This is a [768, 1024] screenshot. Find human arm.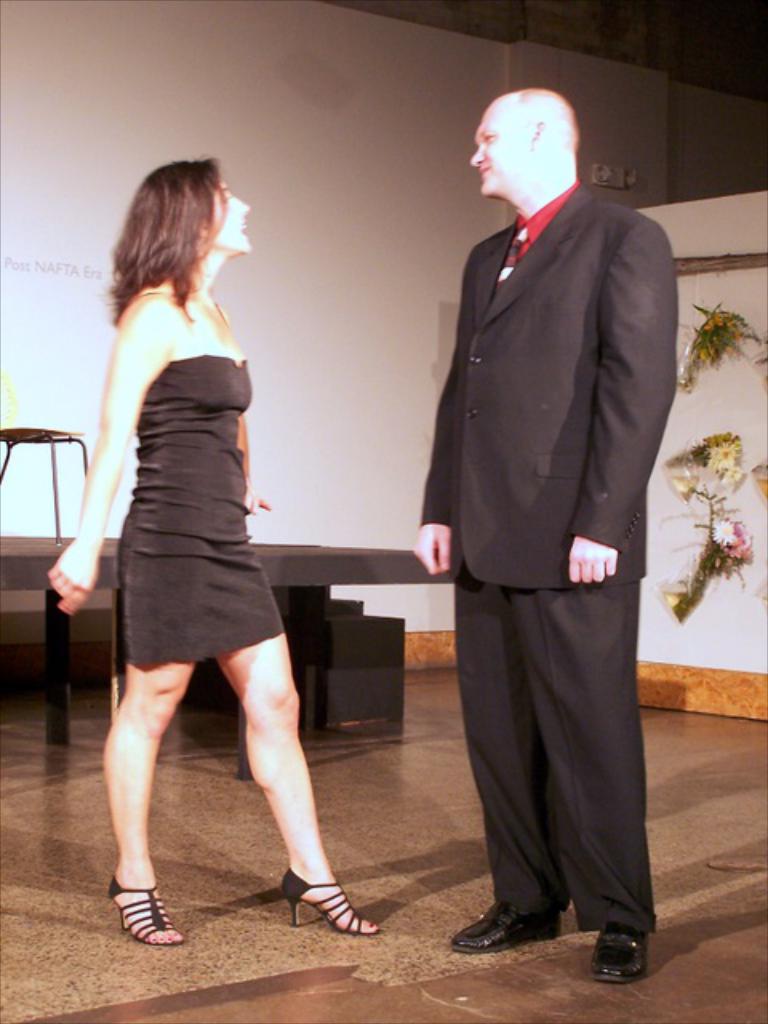
Bounding box: <bbox>400, 250, 477, 589</bbox>.
